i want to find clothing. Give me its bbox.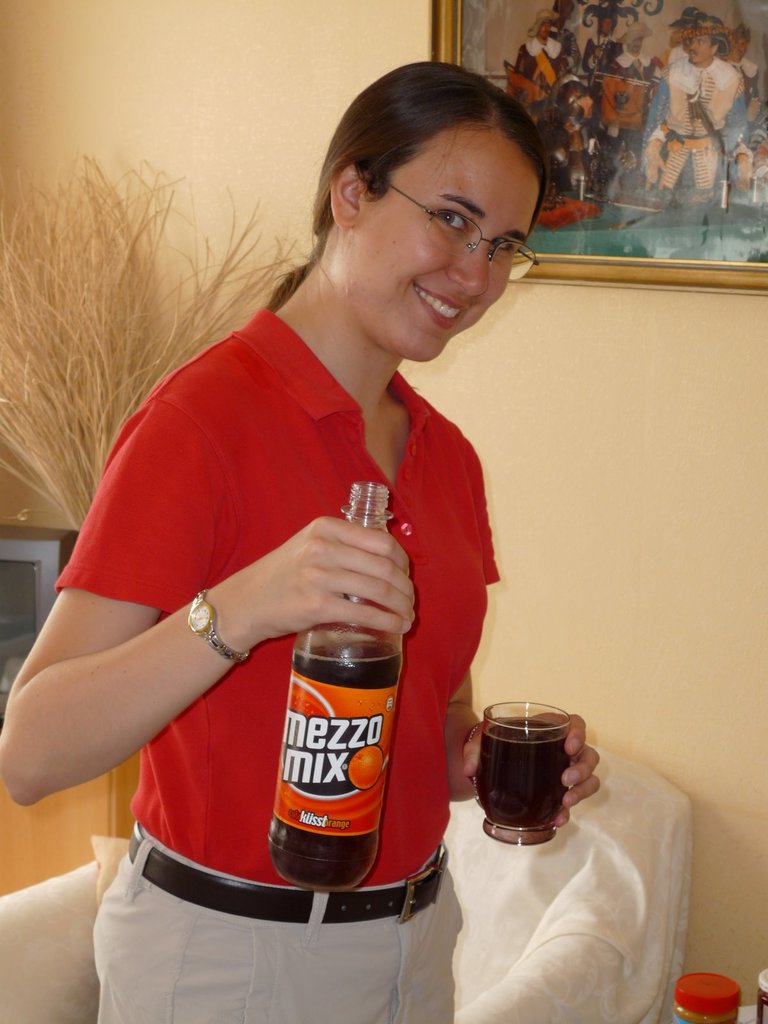
box(525, 4, 581, 56).
